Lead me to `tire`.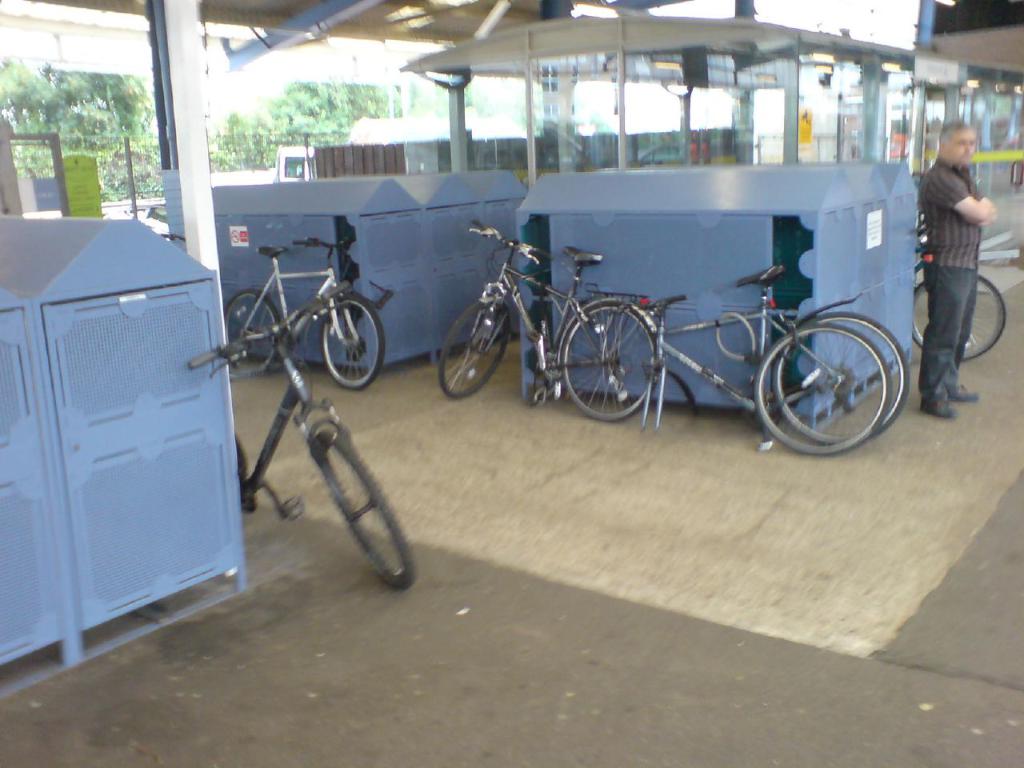
Lead to locate(915, 276, 1006, 360).
